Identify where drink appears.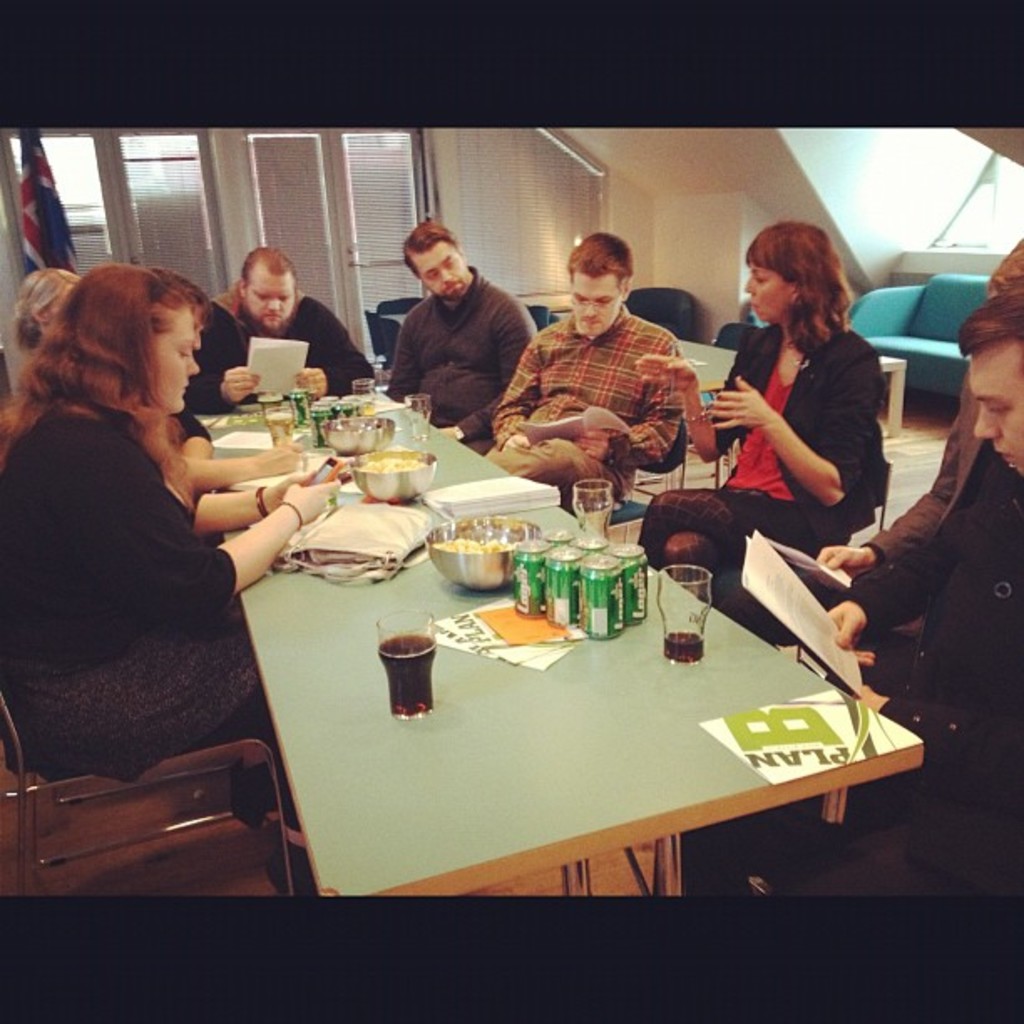
Appears at l=266, t=417, r=293, b=448.
